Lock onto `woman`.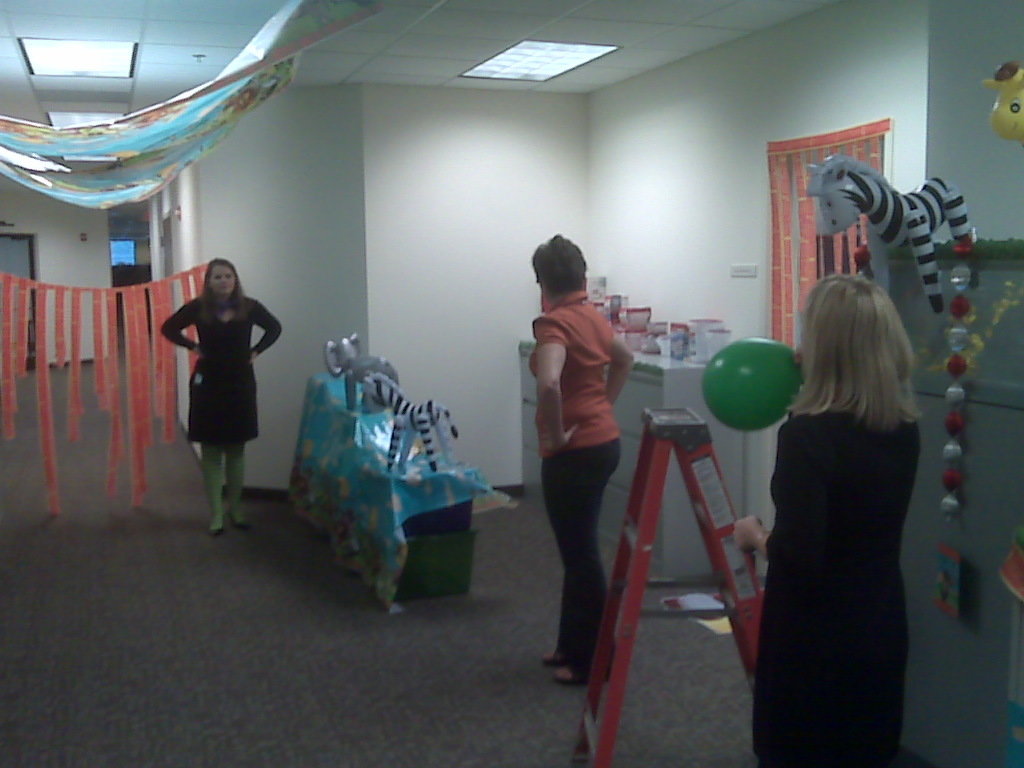
Locked: locate(527, 235, 668, 692).
